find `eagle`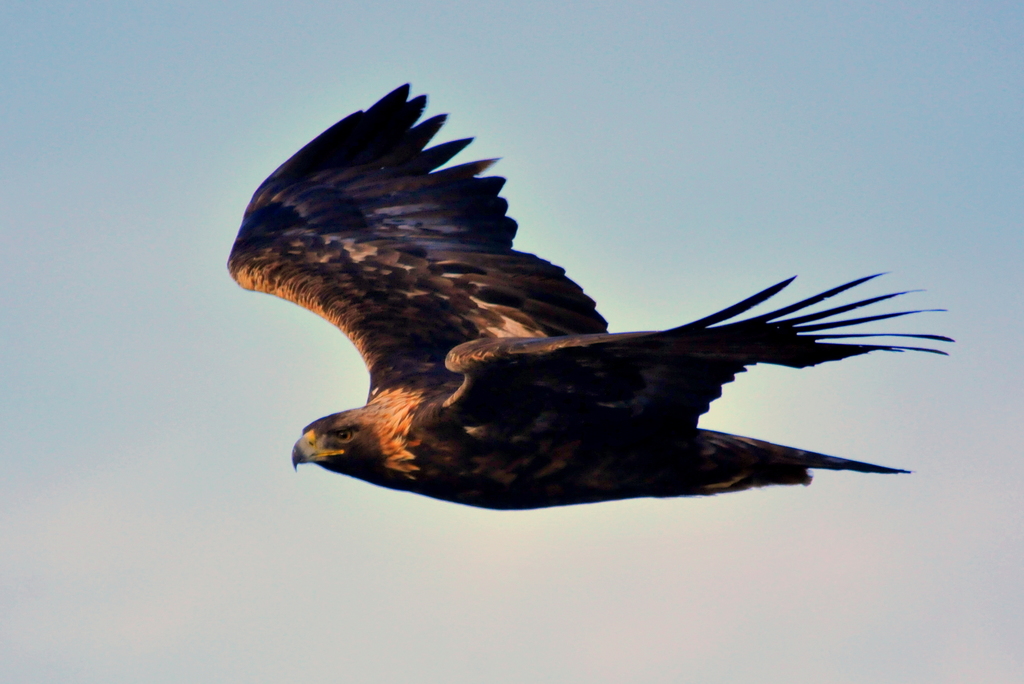
Rect(224, 73, 957, 516)
